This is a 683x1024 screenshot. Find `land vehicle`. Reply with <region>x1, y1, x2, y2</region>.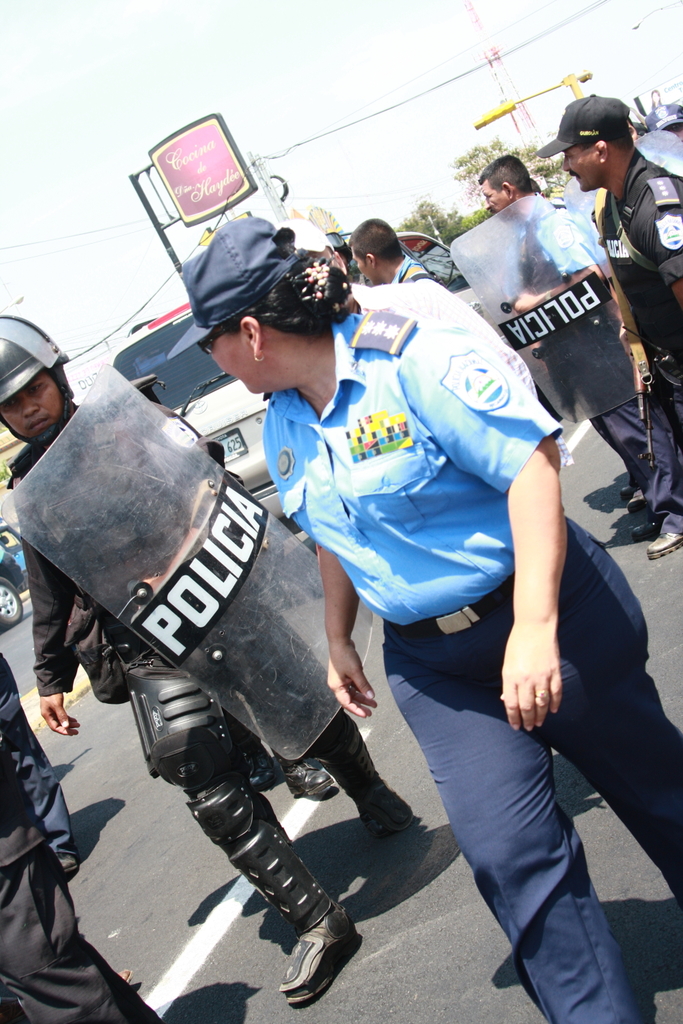
<region>91, 304, 262, 503</region>.
